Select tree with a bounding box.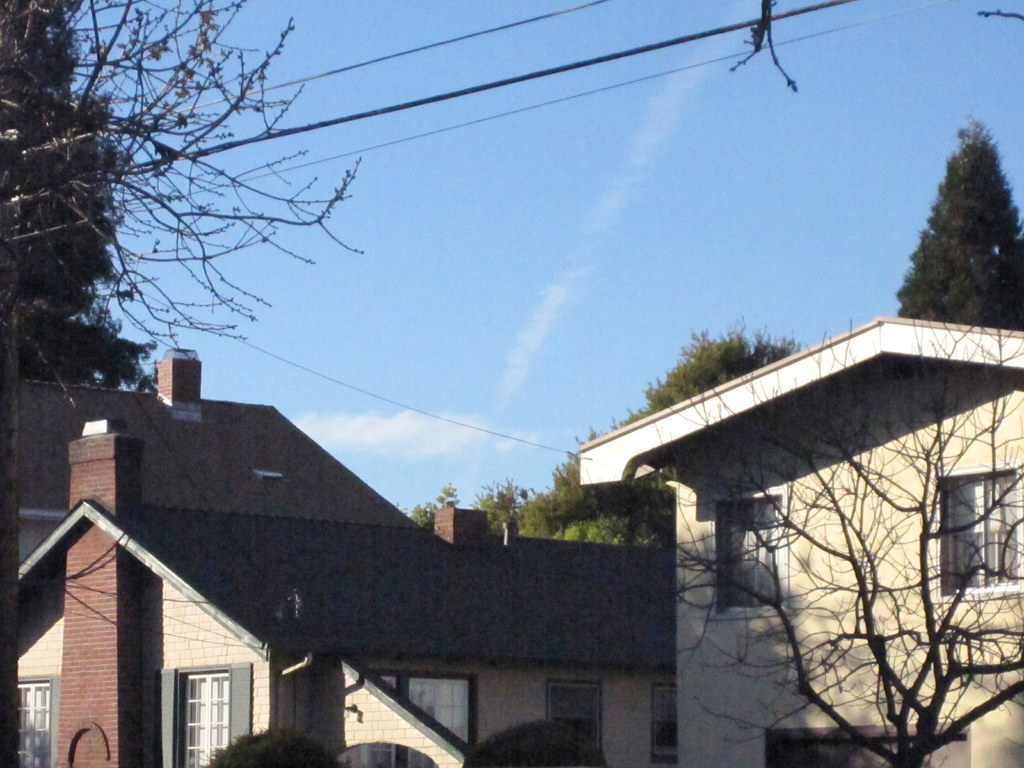
BBox(565, 303, 1023, 767).
